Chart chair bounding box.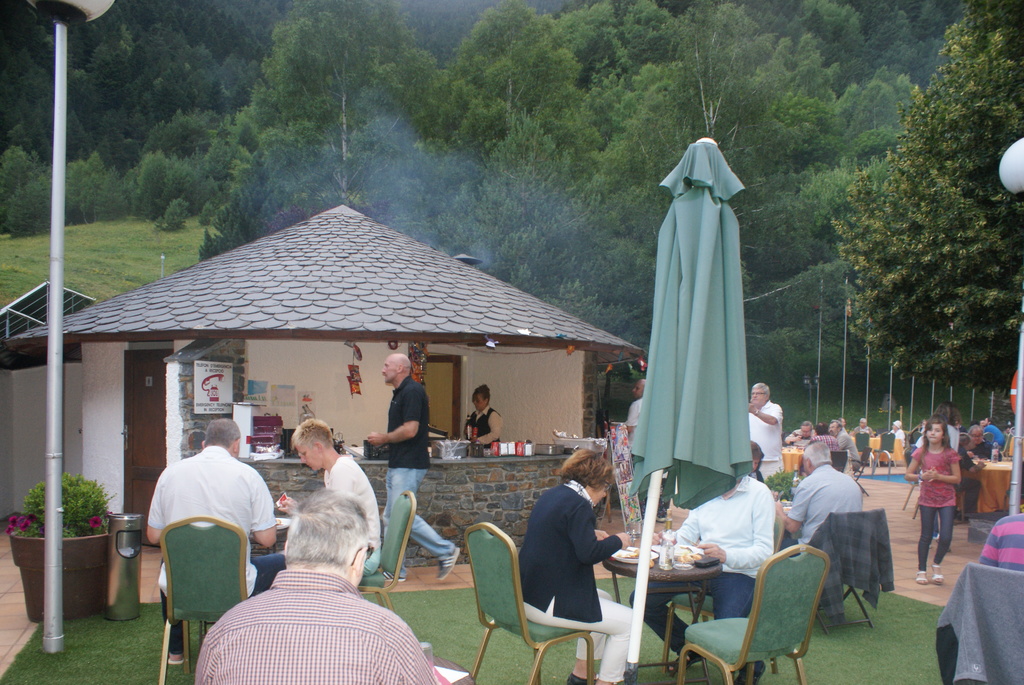
Charted: [937,560,1023,684].
